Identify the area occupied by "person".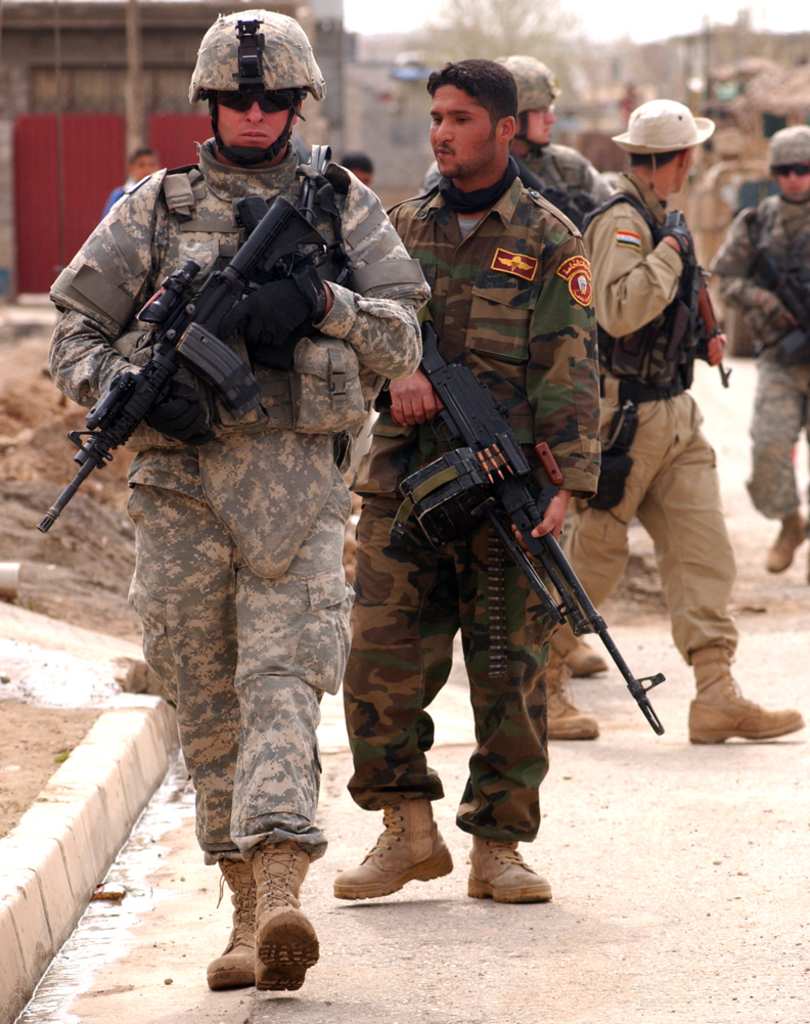
Area: (x1=59, y1=44, x2=433, y2=992).
